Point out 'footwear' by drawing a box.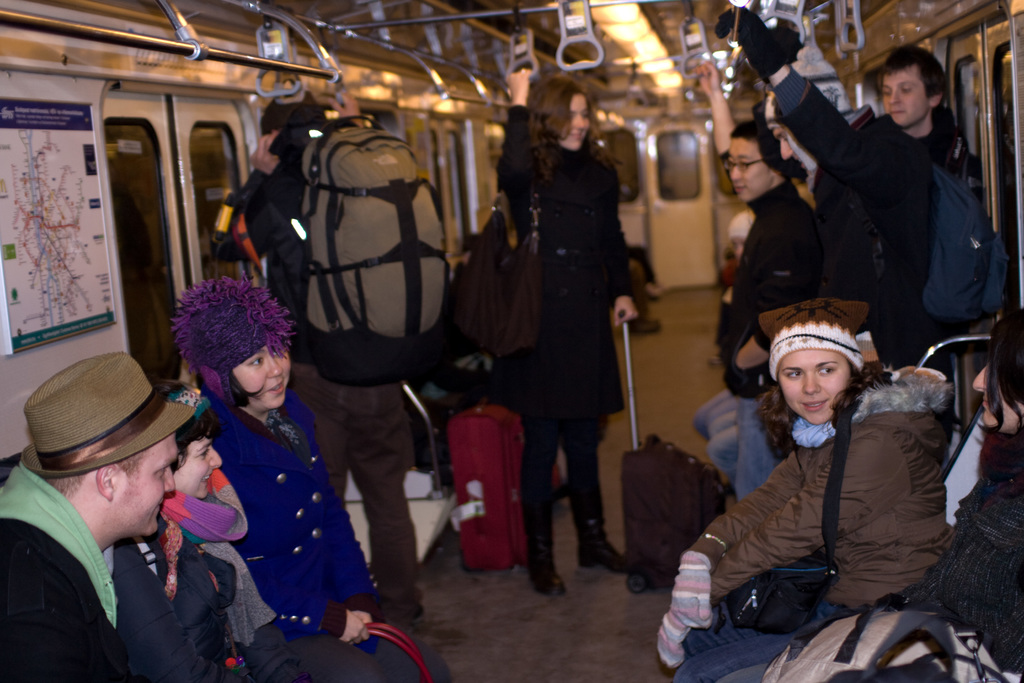
(646,279,662,304).
